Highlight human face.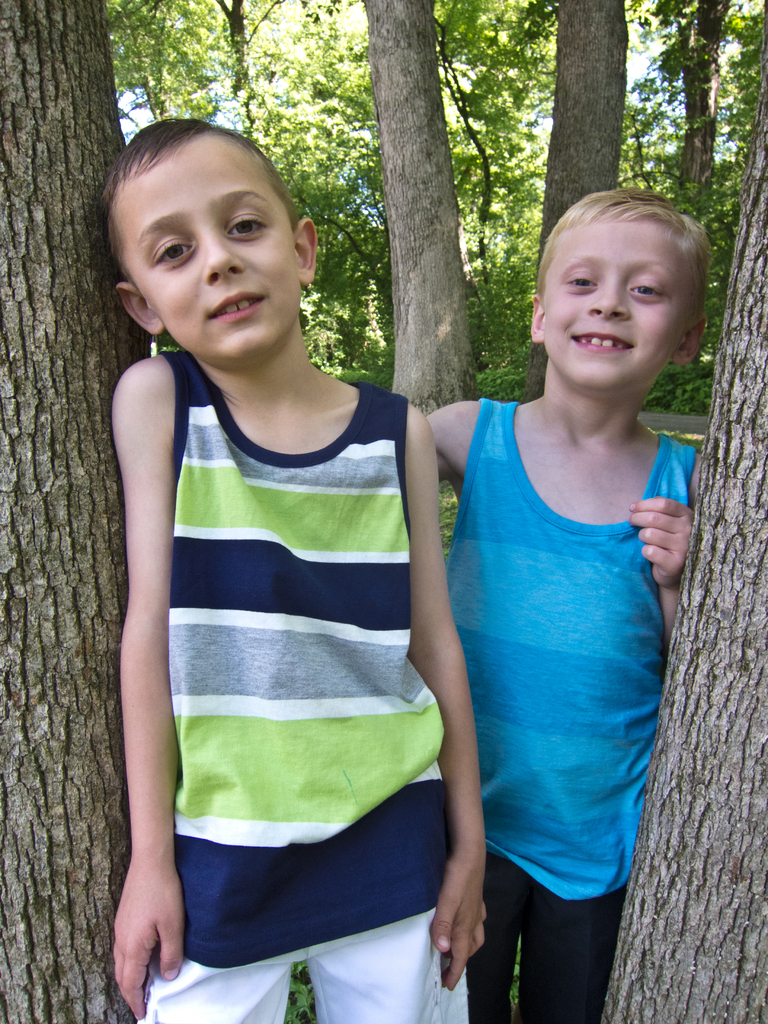
Highlighted region: region(541, 223, 694, 387).
